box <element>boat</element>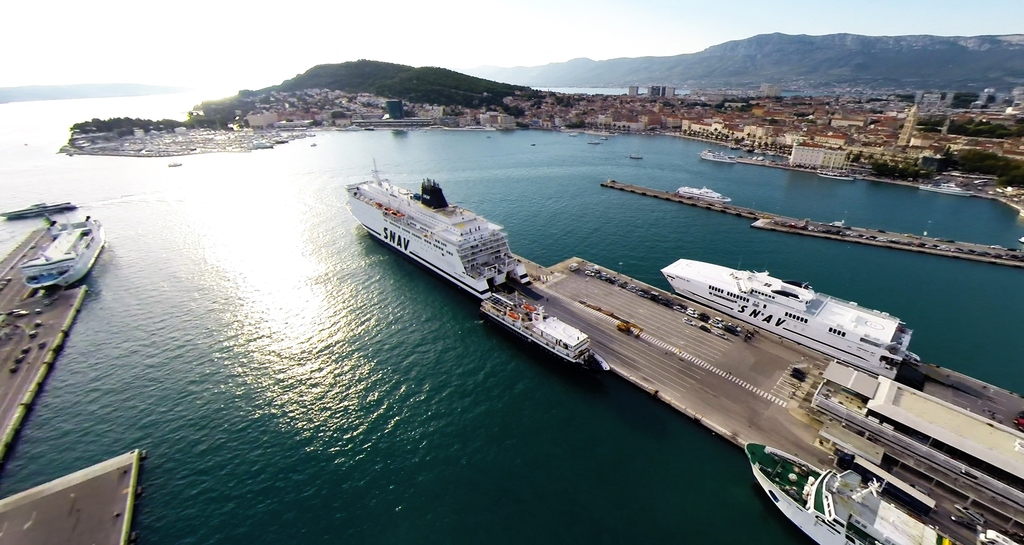
x1=754, y1=452, x2=906, y2=533
